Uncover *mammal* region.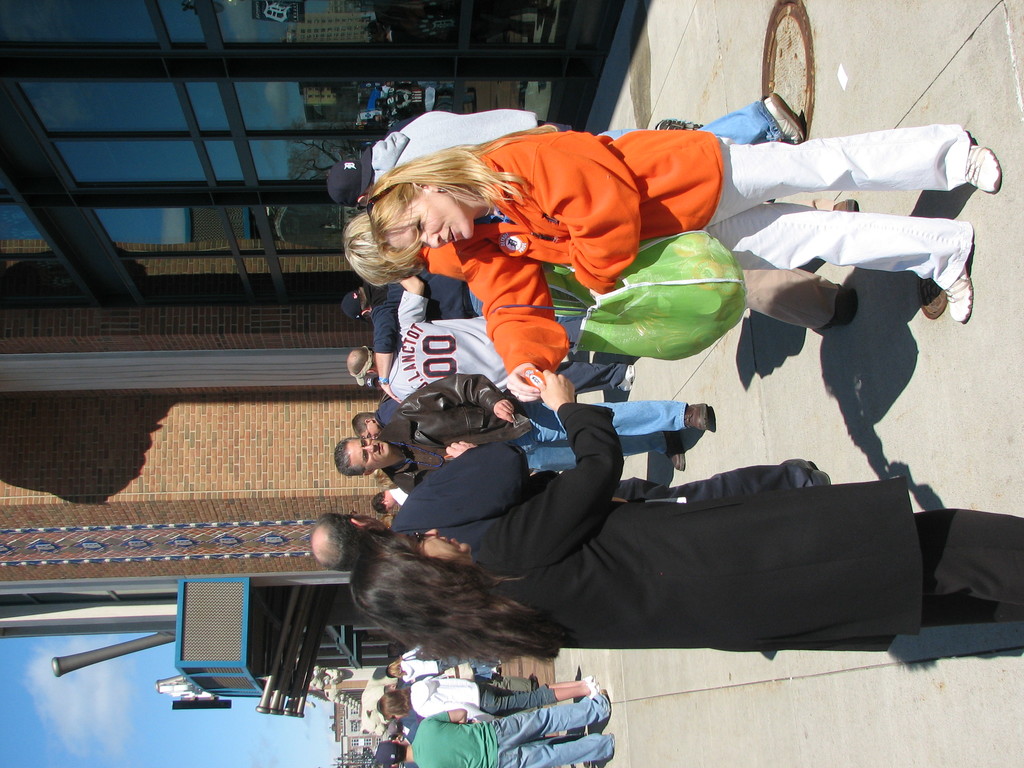
Uncovered: 374 675 599 728.
